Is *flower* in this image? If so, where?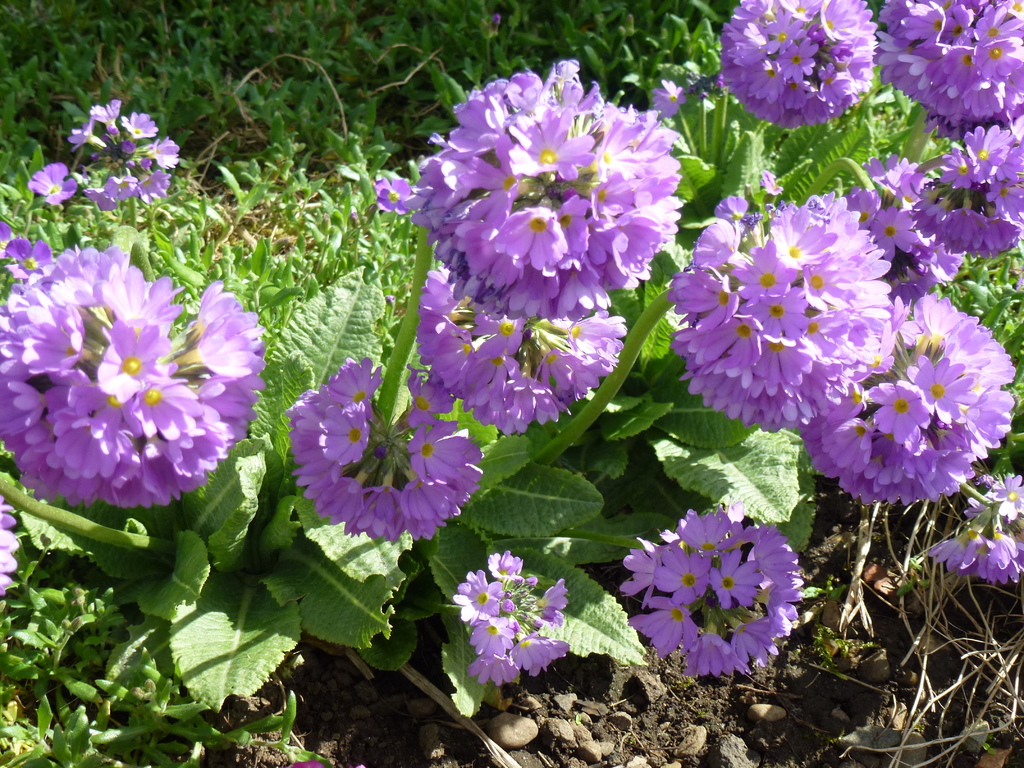
Yes, at locate(0, 236, 51, 281).
